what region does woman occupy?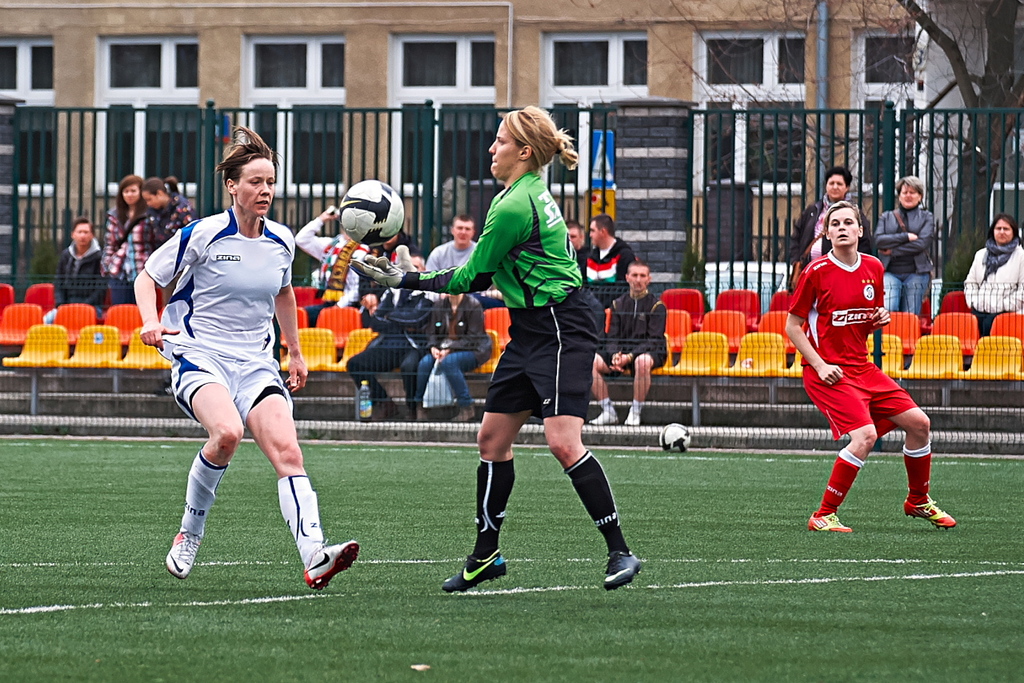
pyautogui.locateOnScreen(877, 174, 937, 320).
